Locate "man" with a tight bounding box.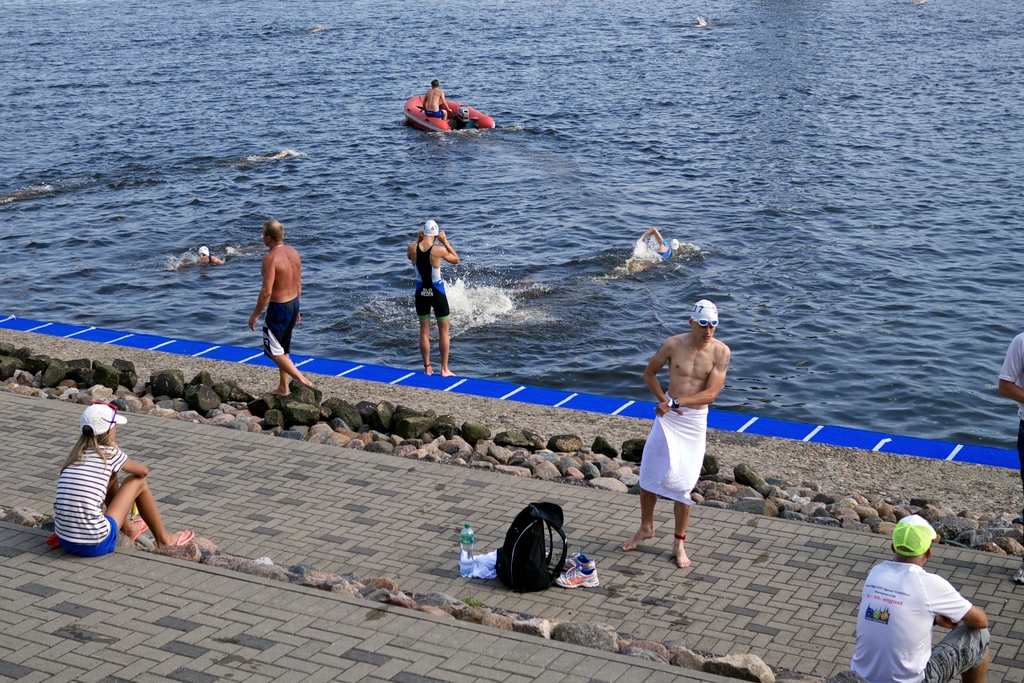
BBox(247, 219, 313, 399).
